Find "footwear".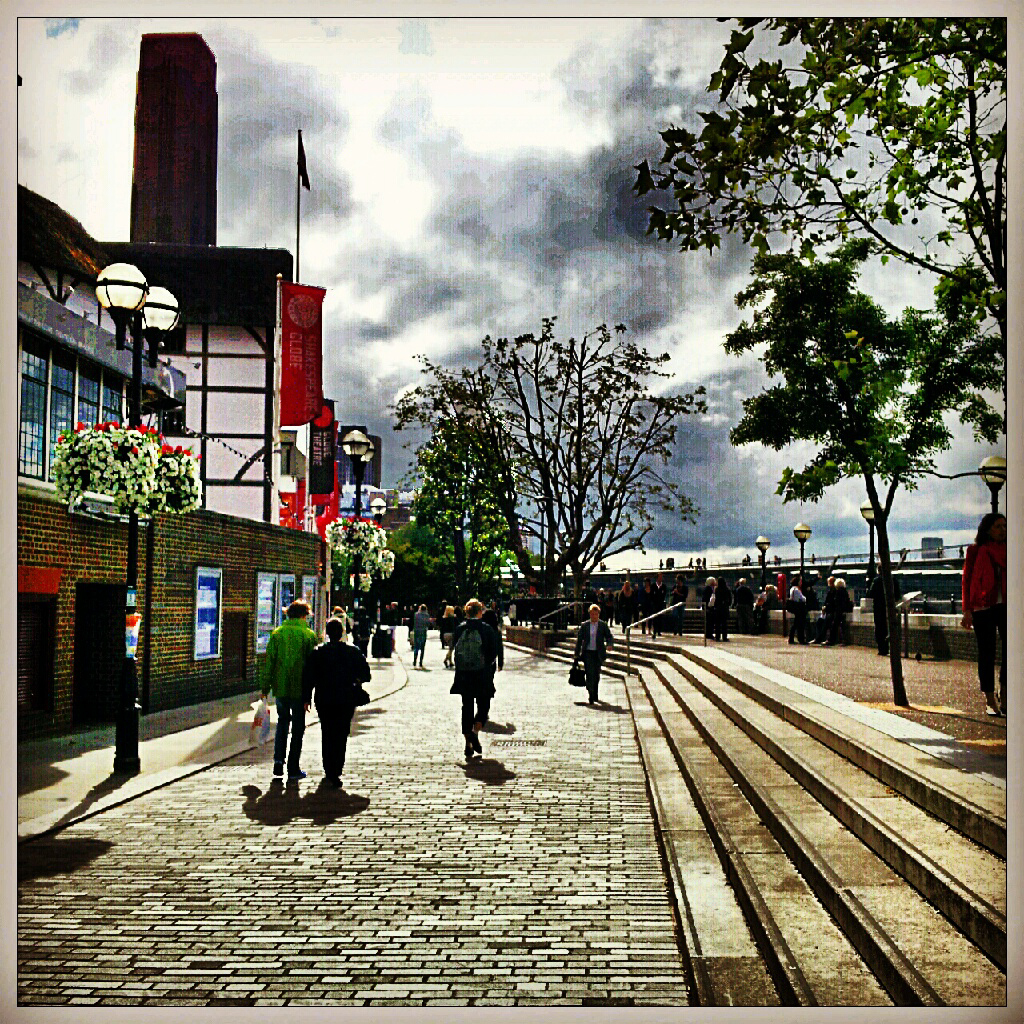
x1=473, y1=731, x2=484, y2=752.
